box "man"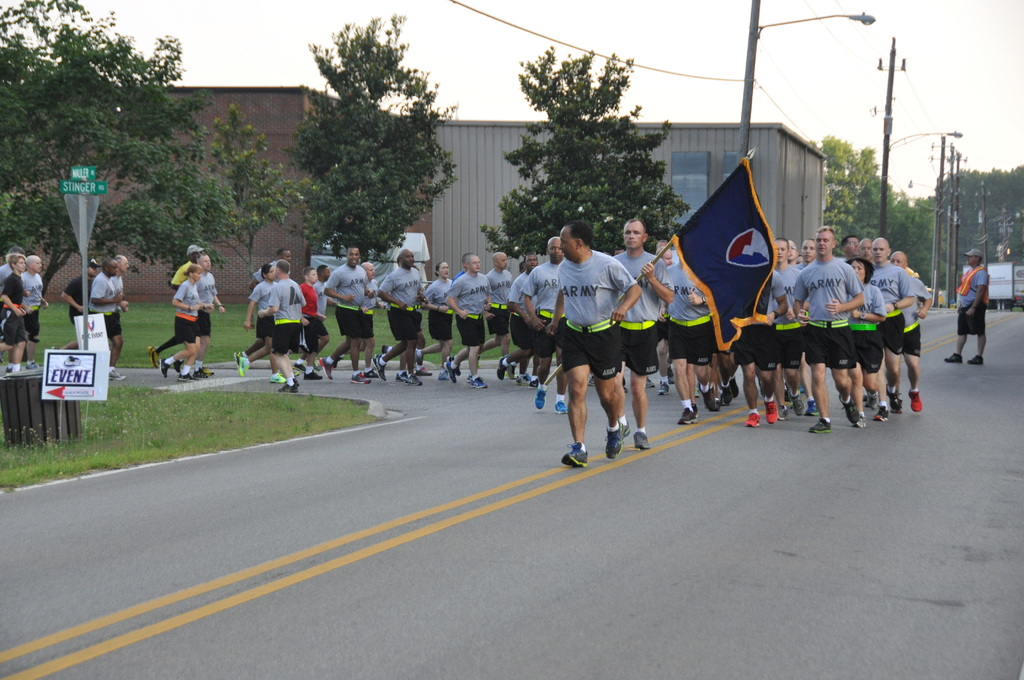
(left=301, top=263, right=344, bottom=368)
